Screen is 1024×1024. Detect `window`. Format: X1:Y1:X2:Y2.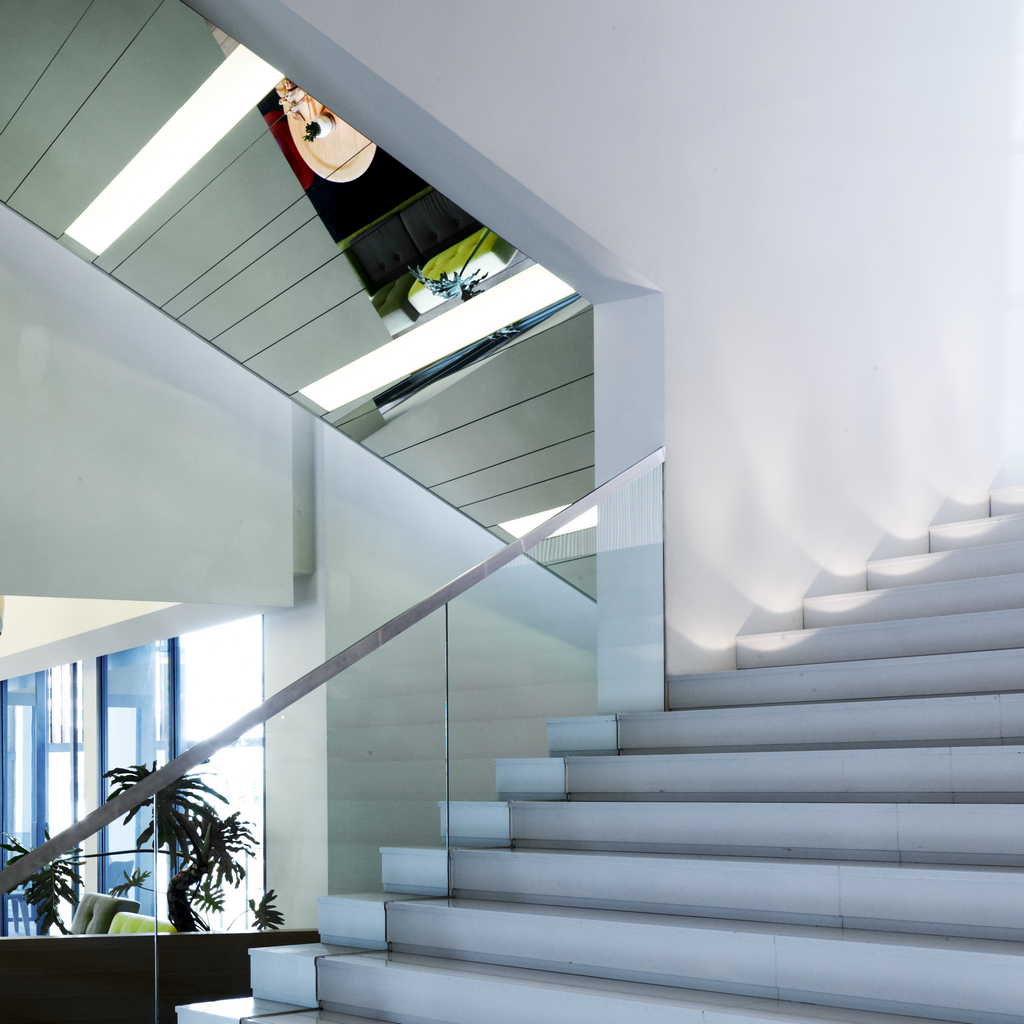
5:652:78:932.
